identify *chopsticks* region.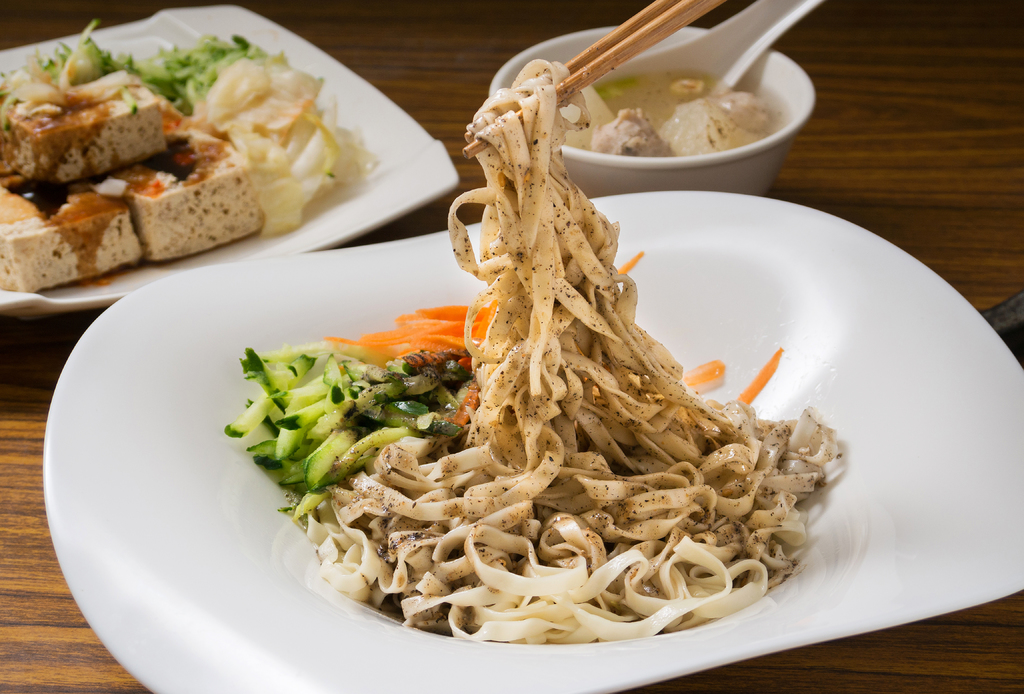
Region: {"left": 463, "top": 0, "right": 728, "bottom": 159}.
